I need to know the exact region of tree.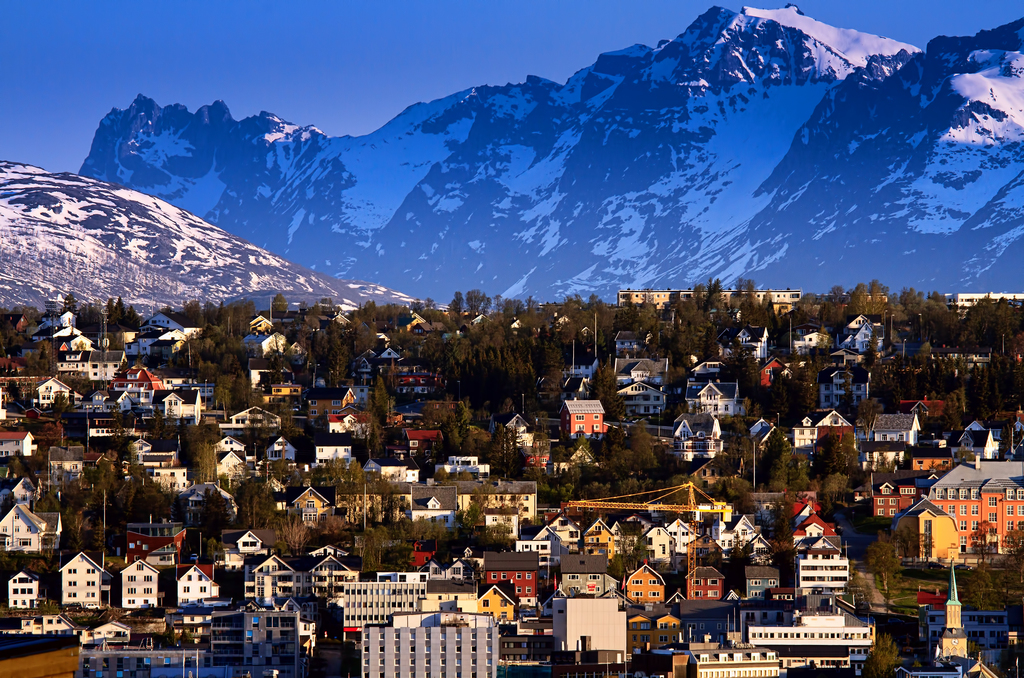
Region: [444,394,476,433].
